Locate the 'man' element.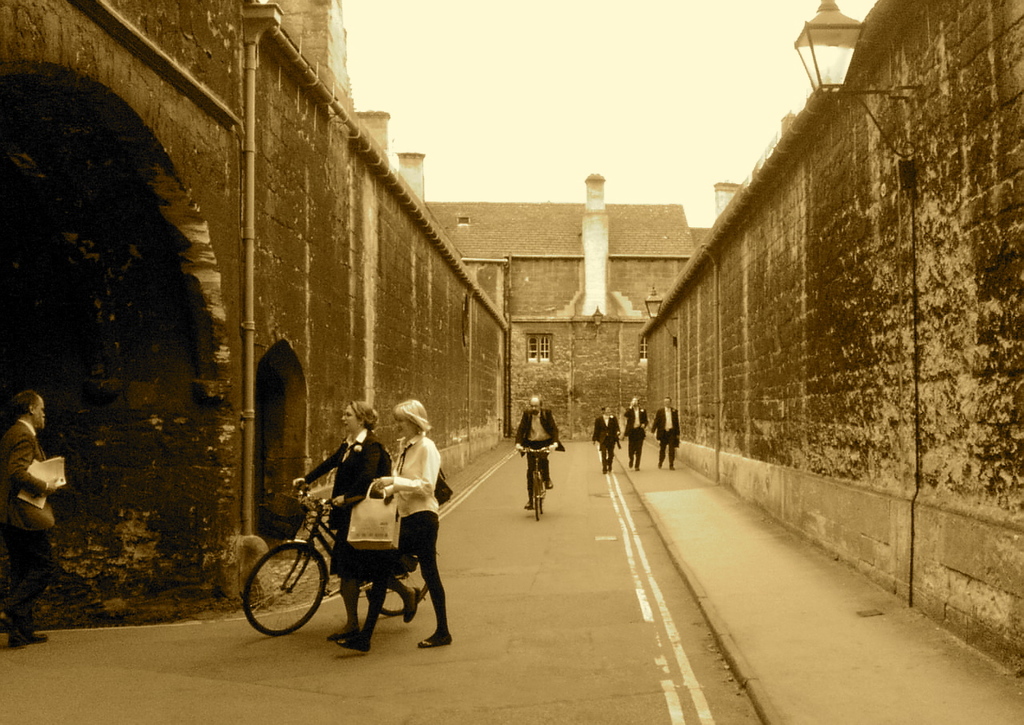
Element bbox: [left=592, top=406, right=621, bottom=472].
